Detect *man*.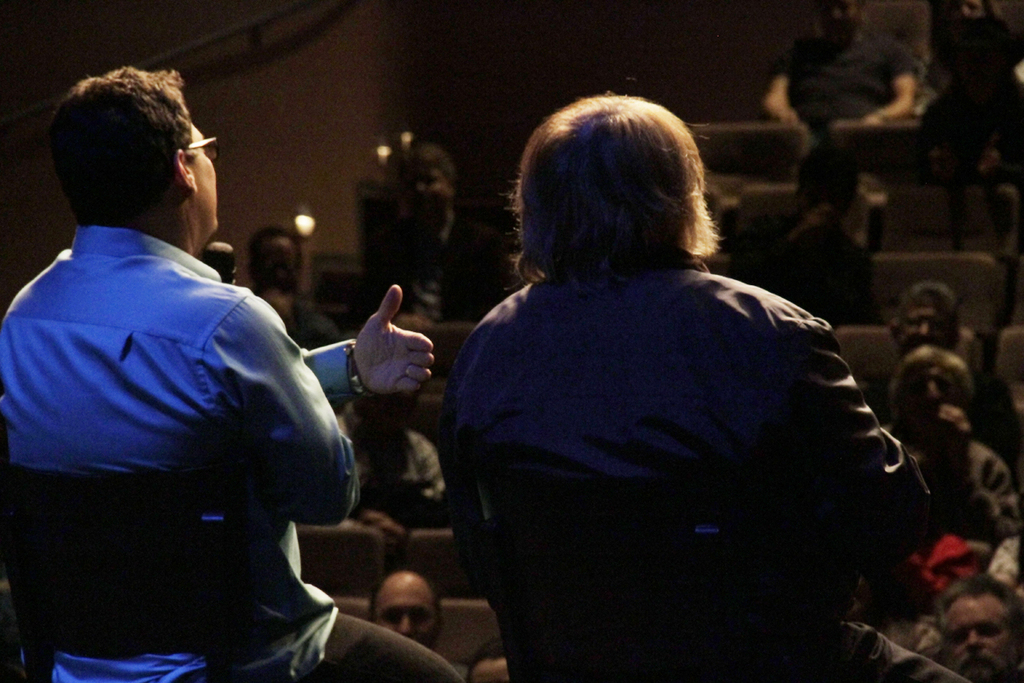
Detected at 365/569/447/652.
